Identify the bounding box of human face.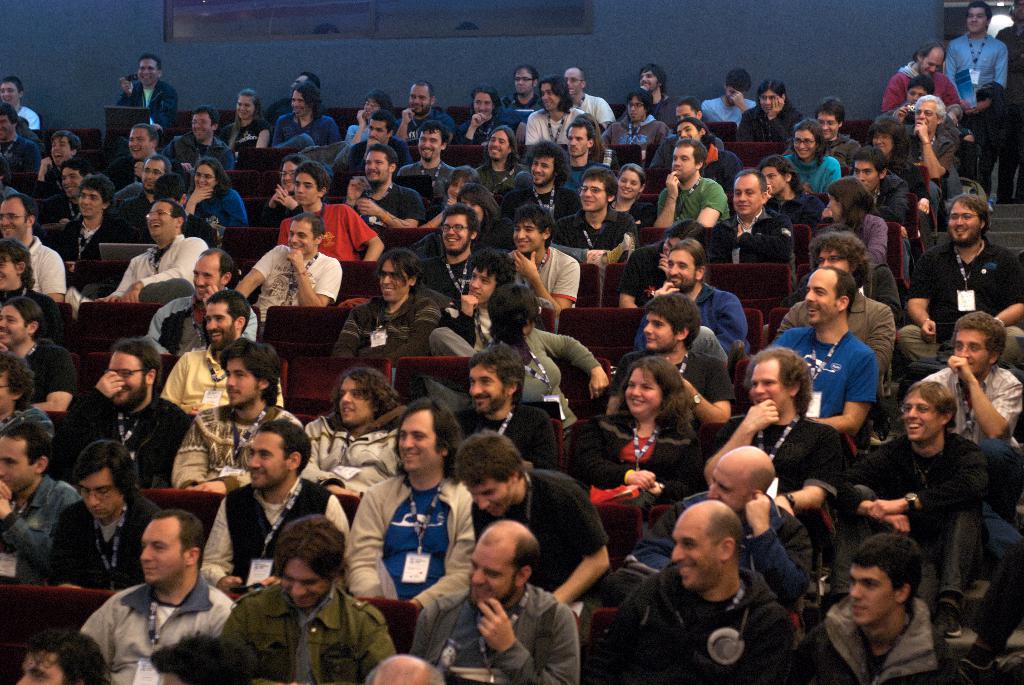
(408,84,430,117).
